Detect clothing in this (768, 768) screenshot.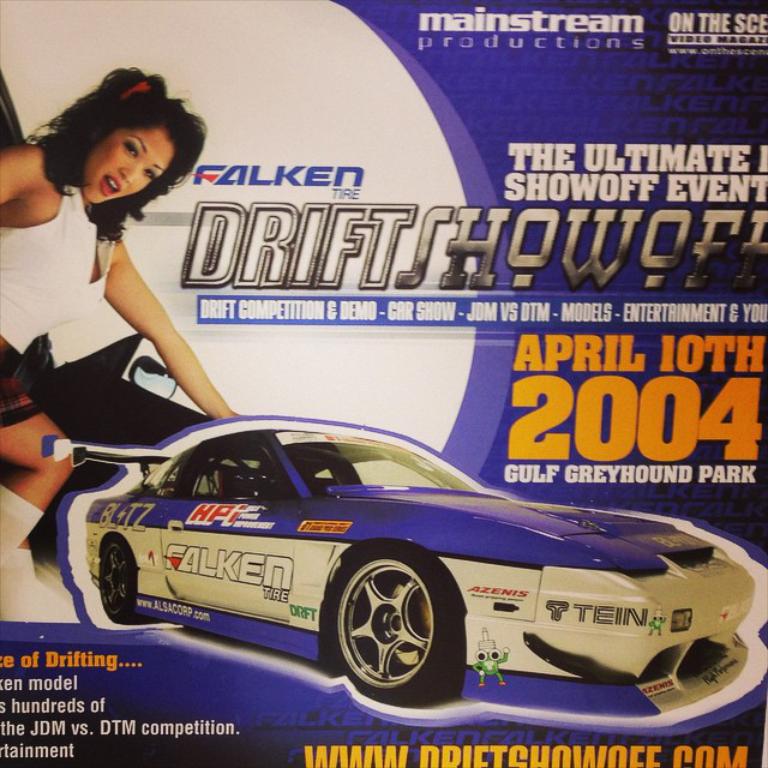
Detection: left=0, top=181, right=119, bottom=434.
